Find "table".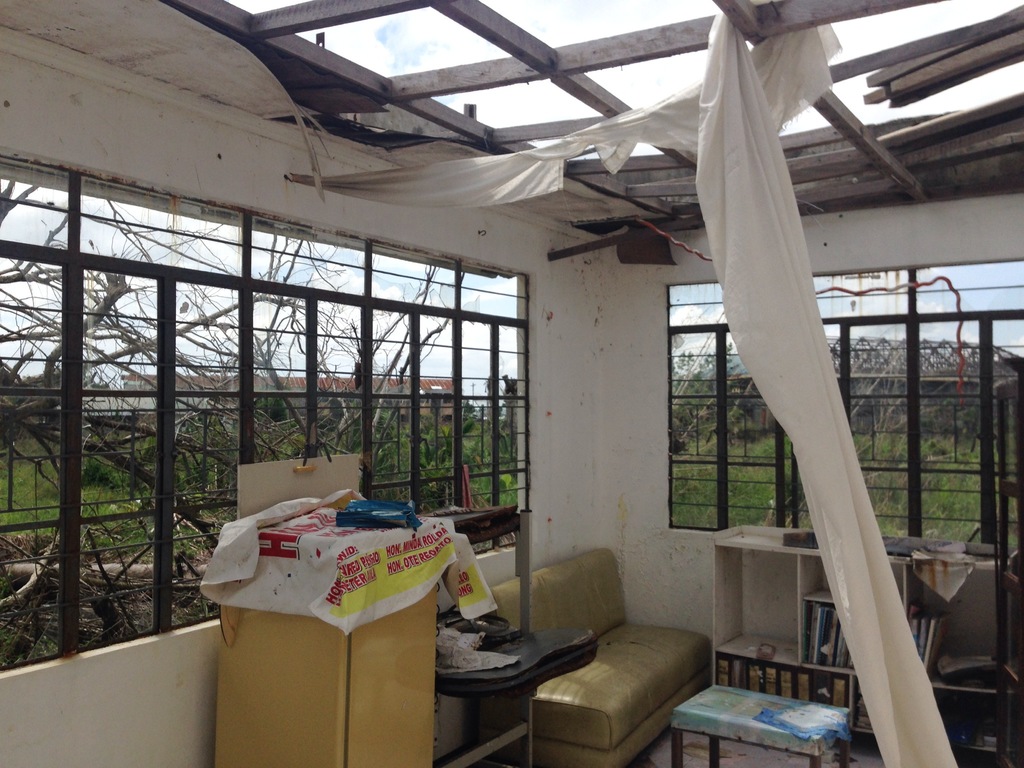
box(669, 680, 849, 767).
